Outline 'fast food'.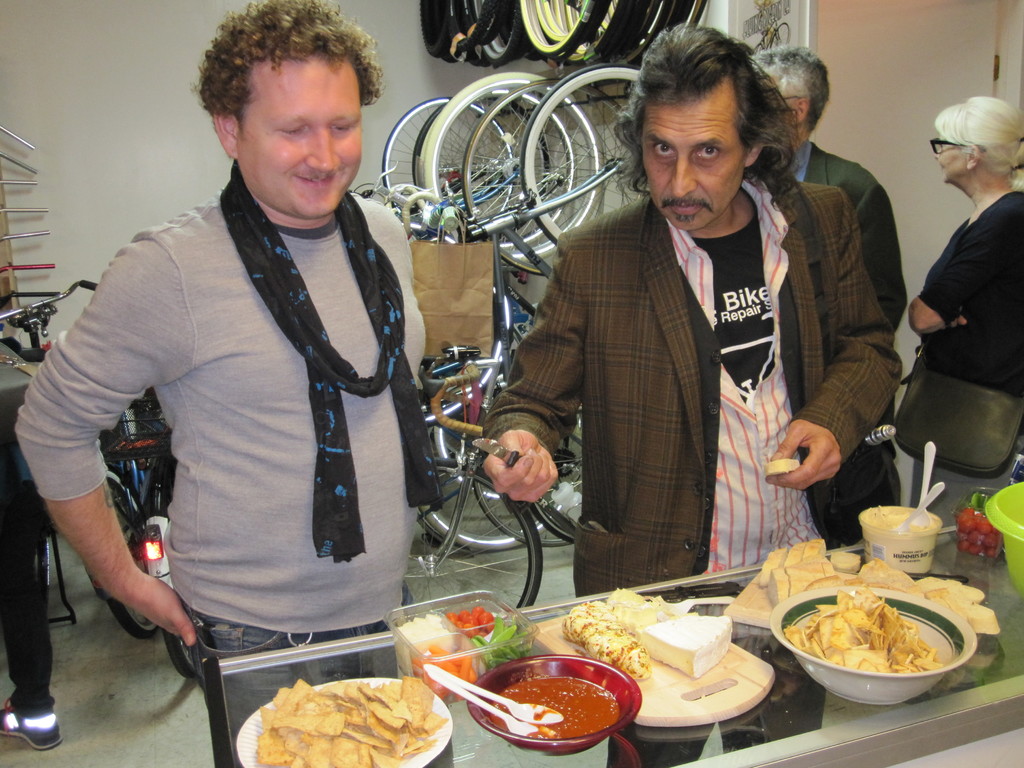
Outline: Rect(758, 581, 934, 682).
